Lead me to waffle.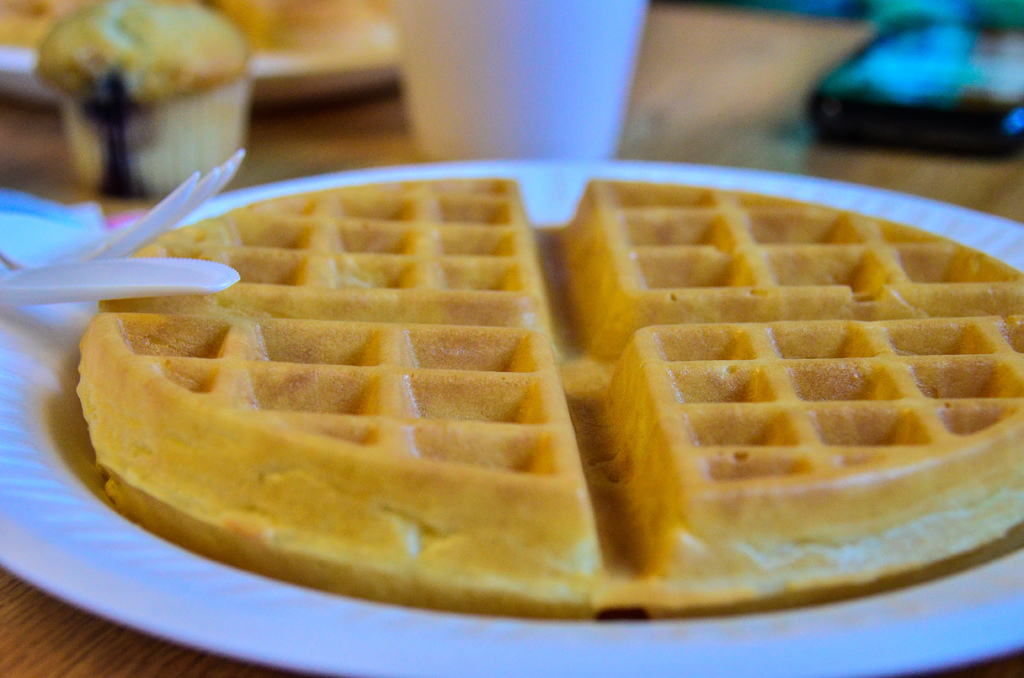
Lead to x1=77, y1=180, x2=1023, y2=618.
